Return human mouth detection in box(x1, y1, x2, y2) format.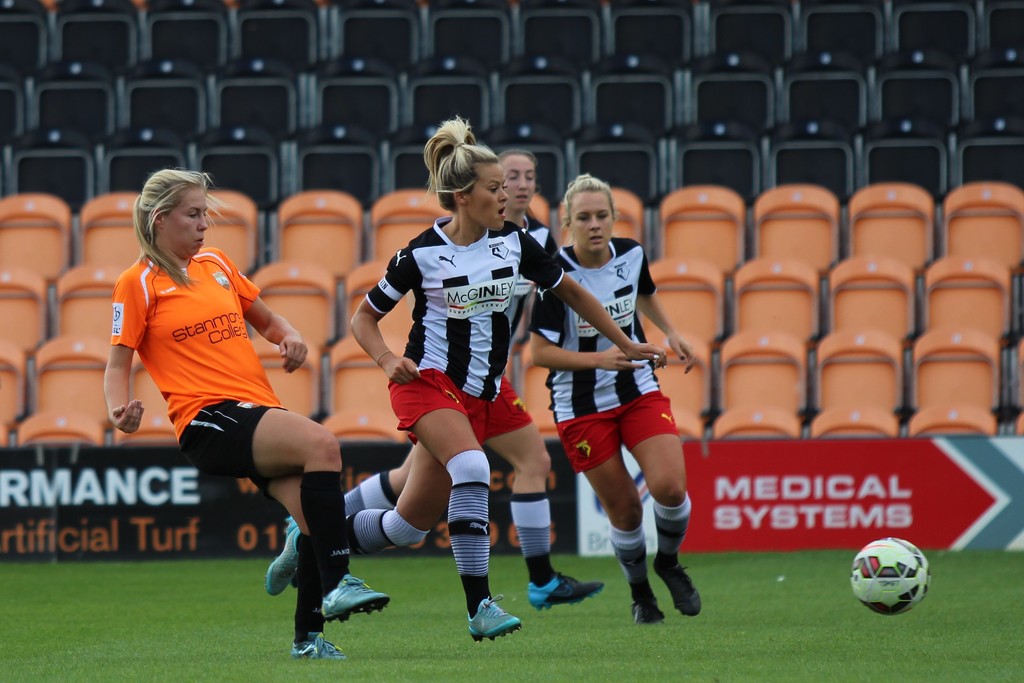
box(589, 238, 601, 241).
